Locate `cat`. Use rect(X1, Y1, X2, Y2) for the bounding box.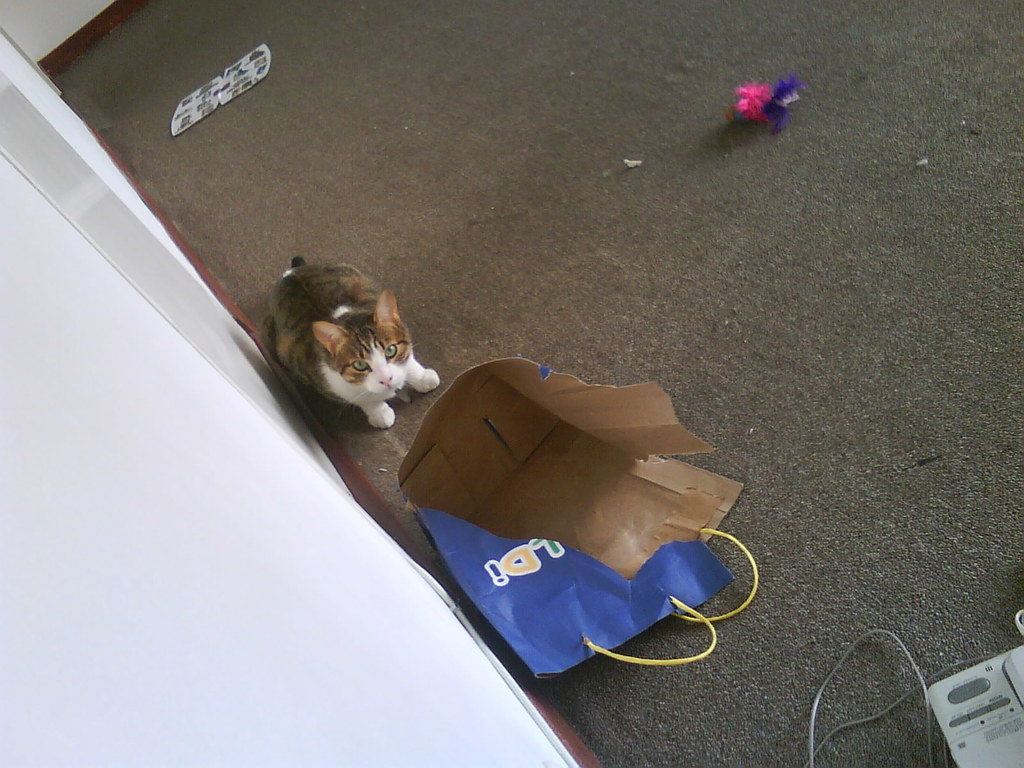
rect(259, 256, 445, 425).
